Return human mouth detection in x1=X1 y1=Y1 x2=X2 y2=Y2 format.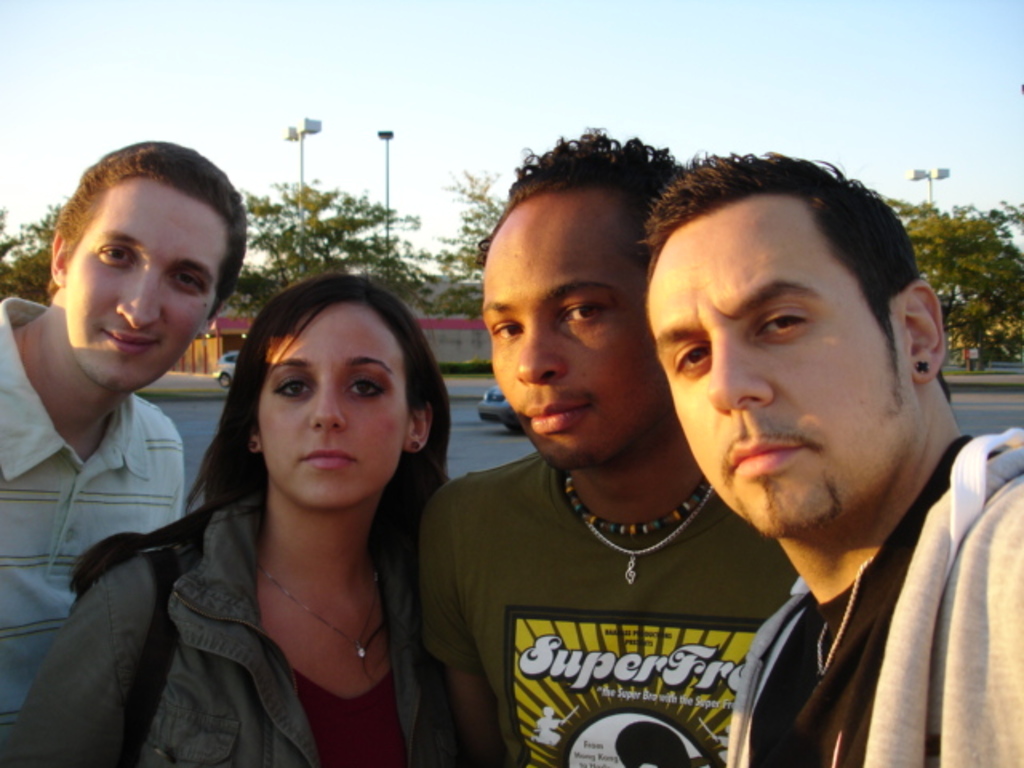
x1=88 y1=323 x2=173 y2=362.
